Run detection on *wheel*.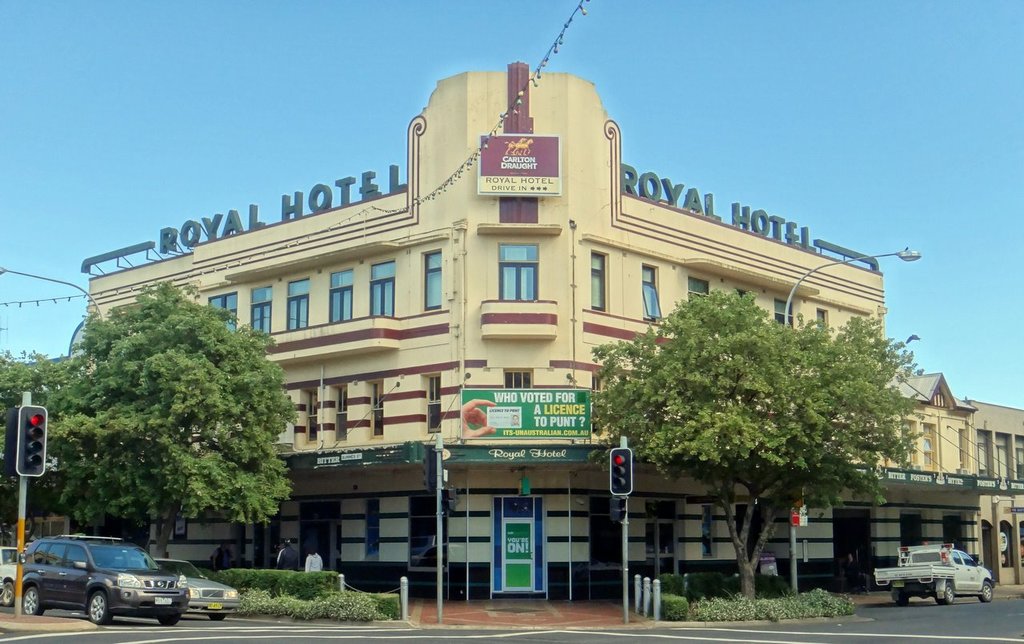
Result: bbox(938, 583, 954, 606).
